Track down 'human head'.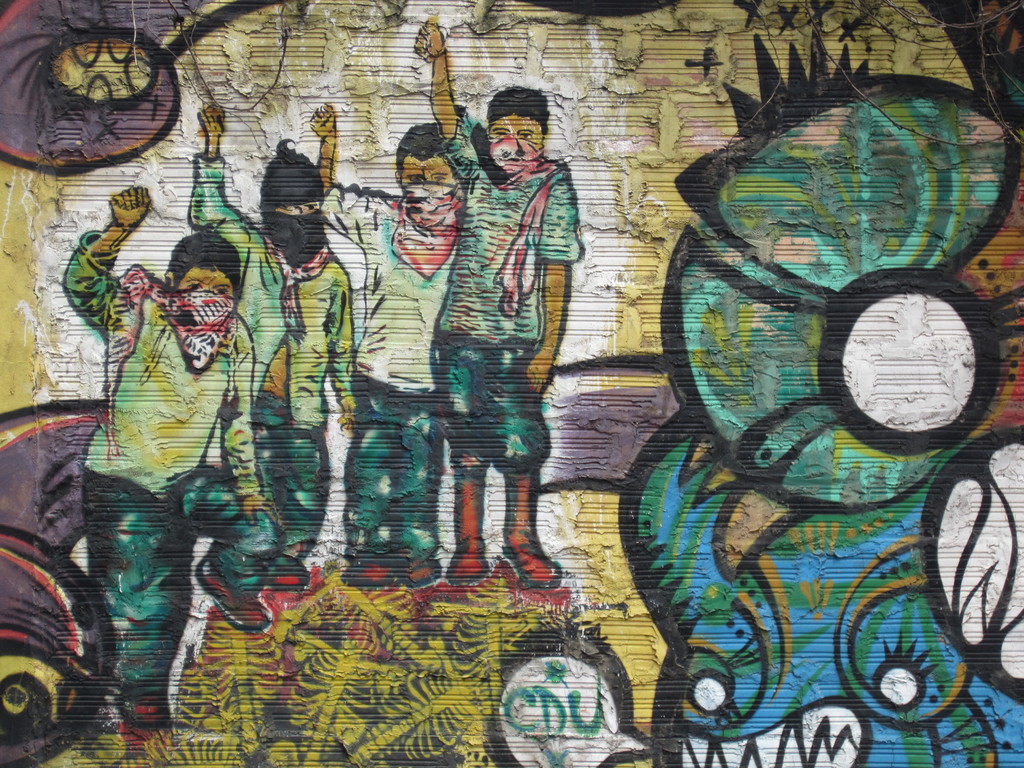
Tracked to x1=162, y1=234, x2=243, y2=335.
